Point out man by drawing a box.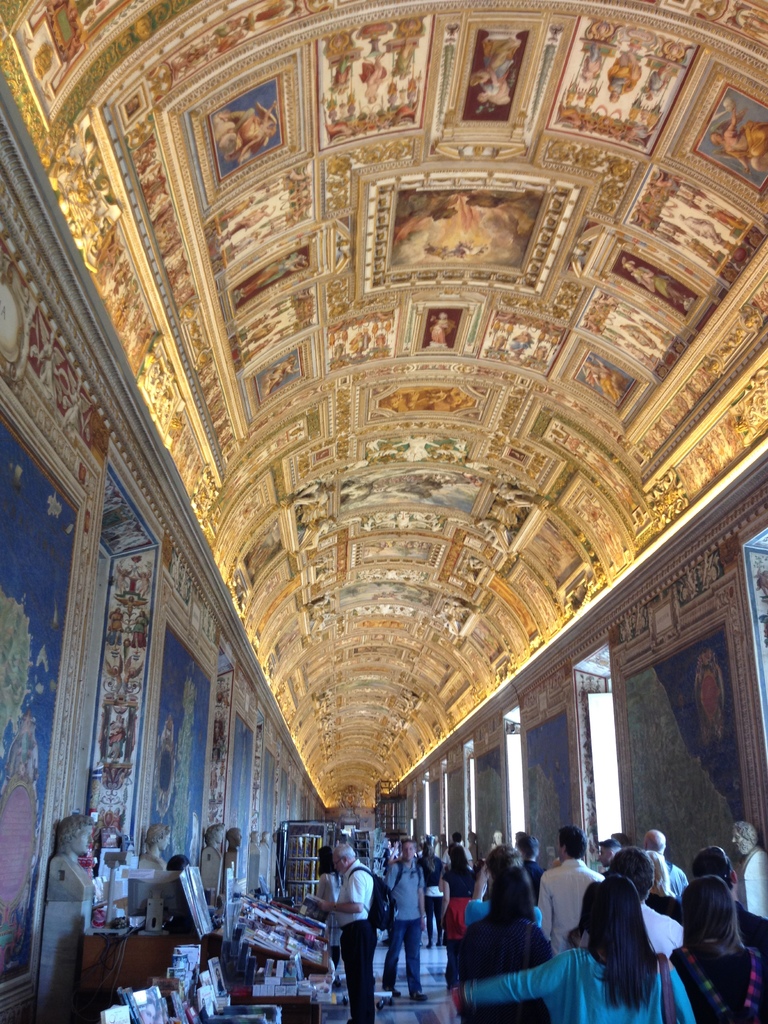
select_region(537, 824, 614, 957).
